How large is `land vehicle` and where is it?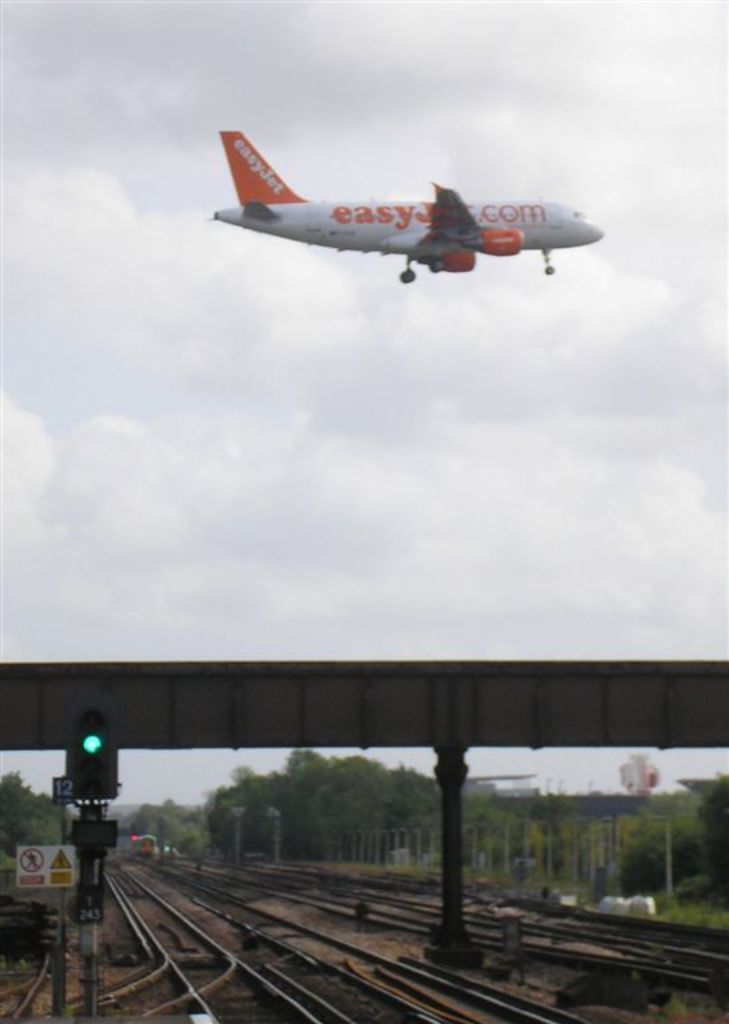
Bounding box: x1=199 y1=117 x2=613 y2=289.
